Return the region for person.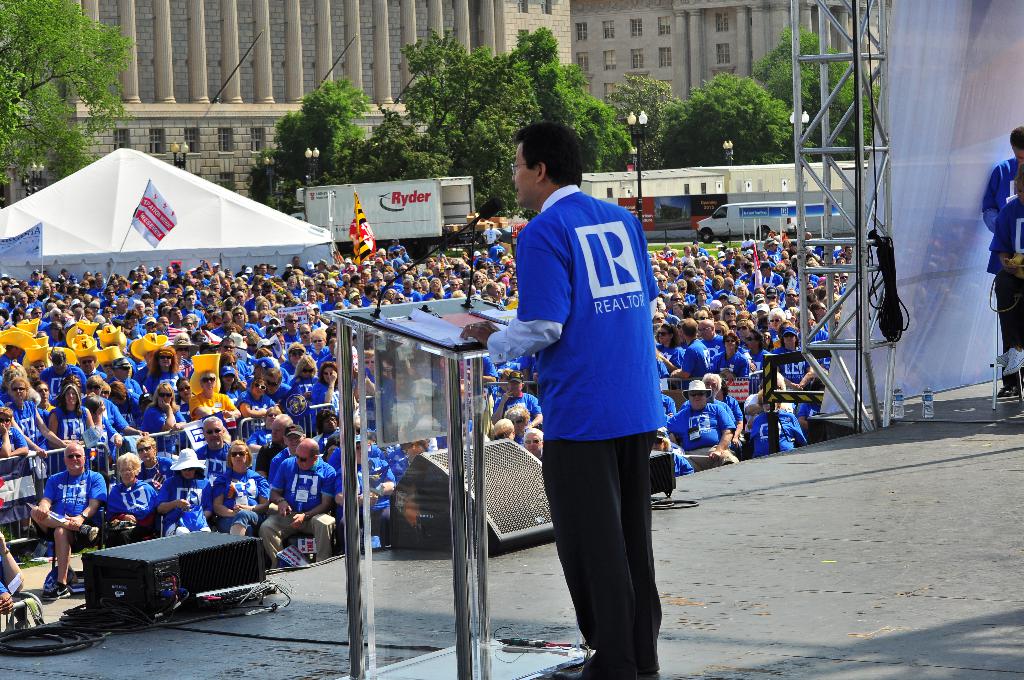
locate(981, 125, 1023, 398).
